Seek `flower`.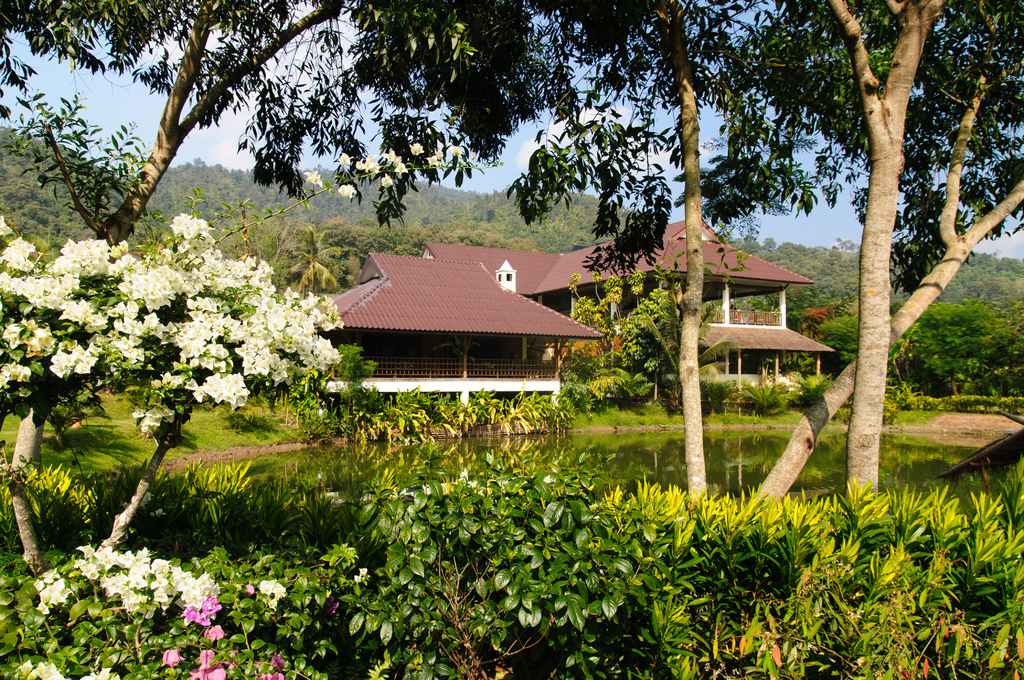
rect(453, 146, 468, 154).
